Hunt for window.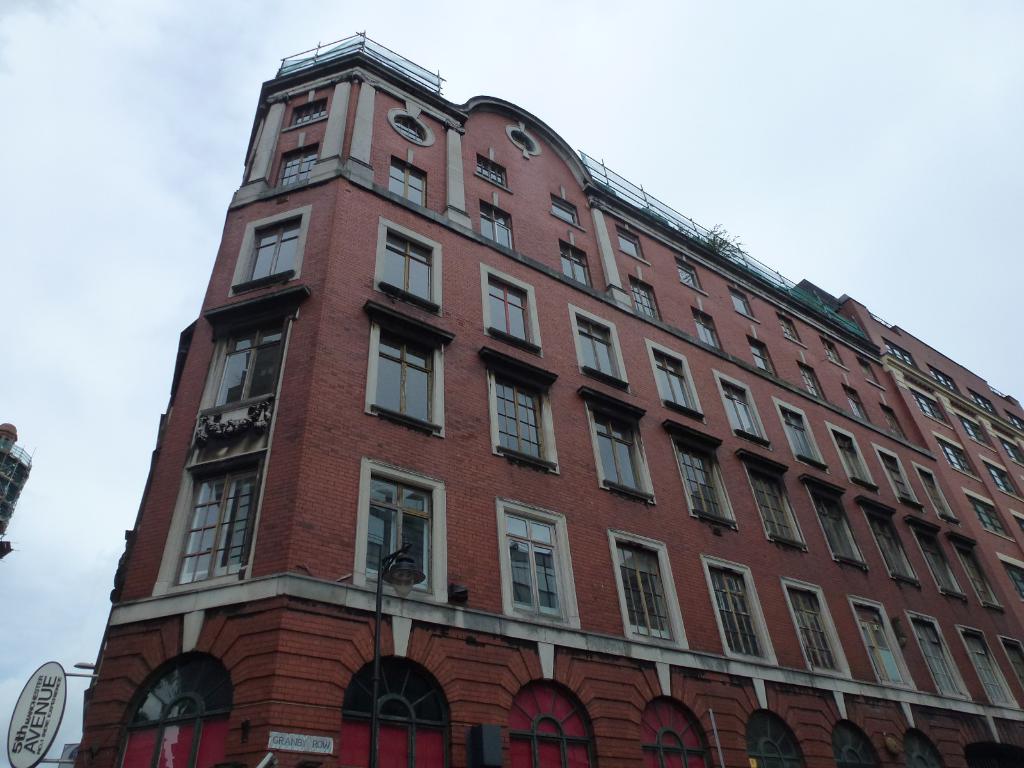
Hunted down at box(858, 588, 917, 688).
